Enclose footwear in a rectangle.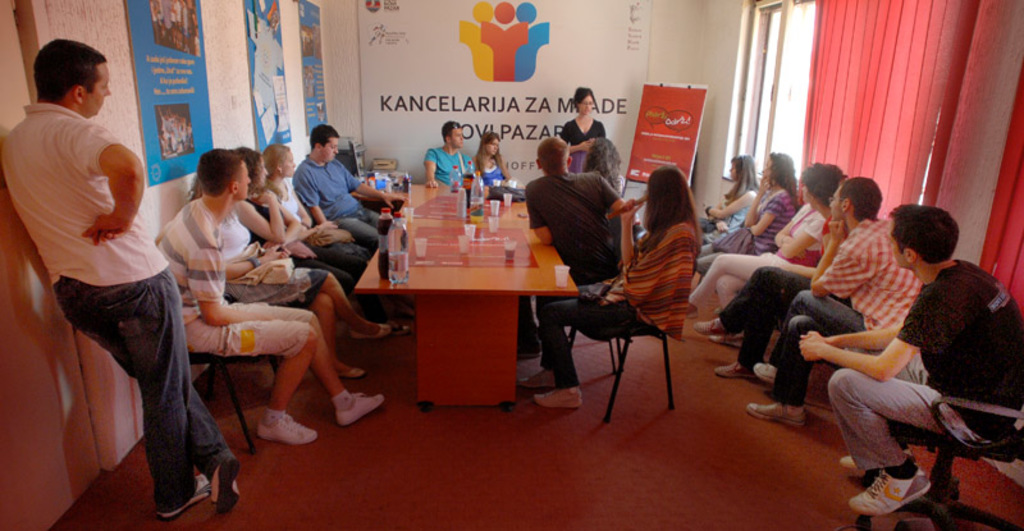
box(159, 472, 216, 519).
